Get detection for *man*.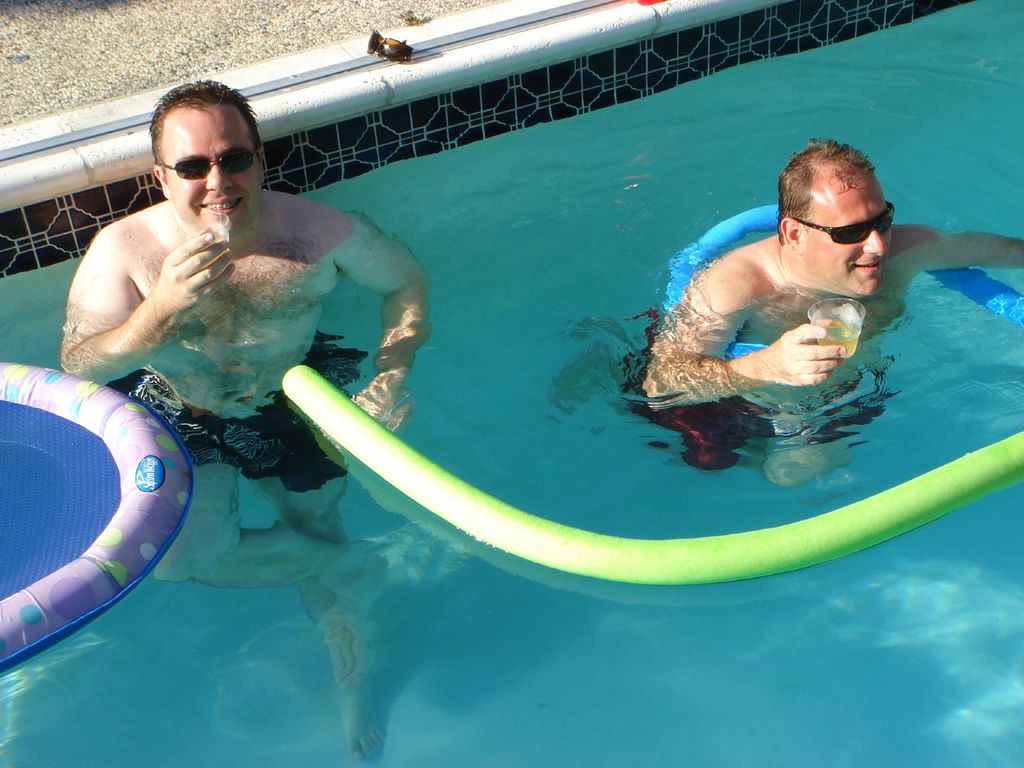
Detection: 642 138 897 446.
